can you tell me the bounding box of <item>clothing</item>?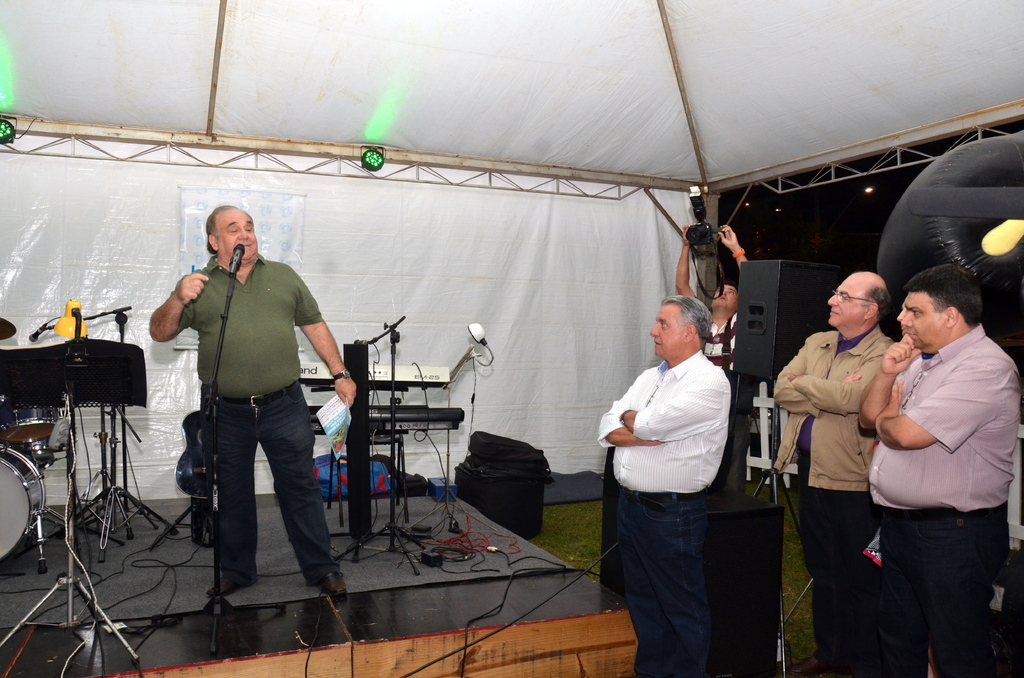
box=[169, 249, 346, 588].
